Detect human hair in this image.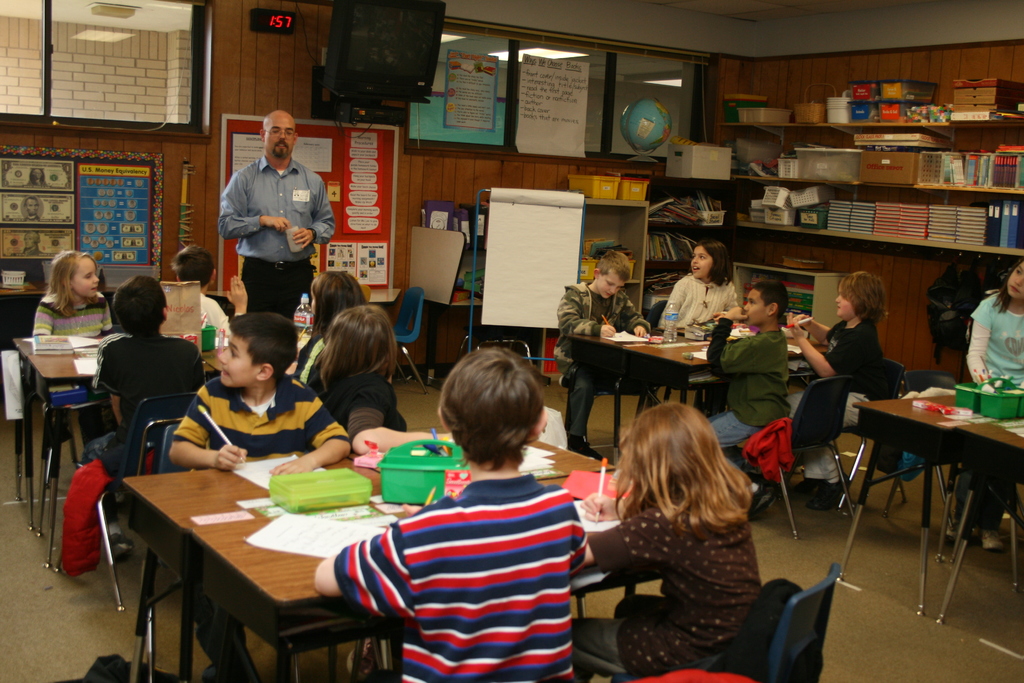
Detection: x1=310 y1=269 x2=368 y2=337.
